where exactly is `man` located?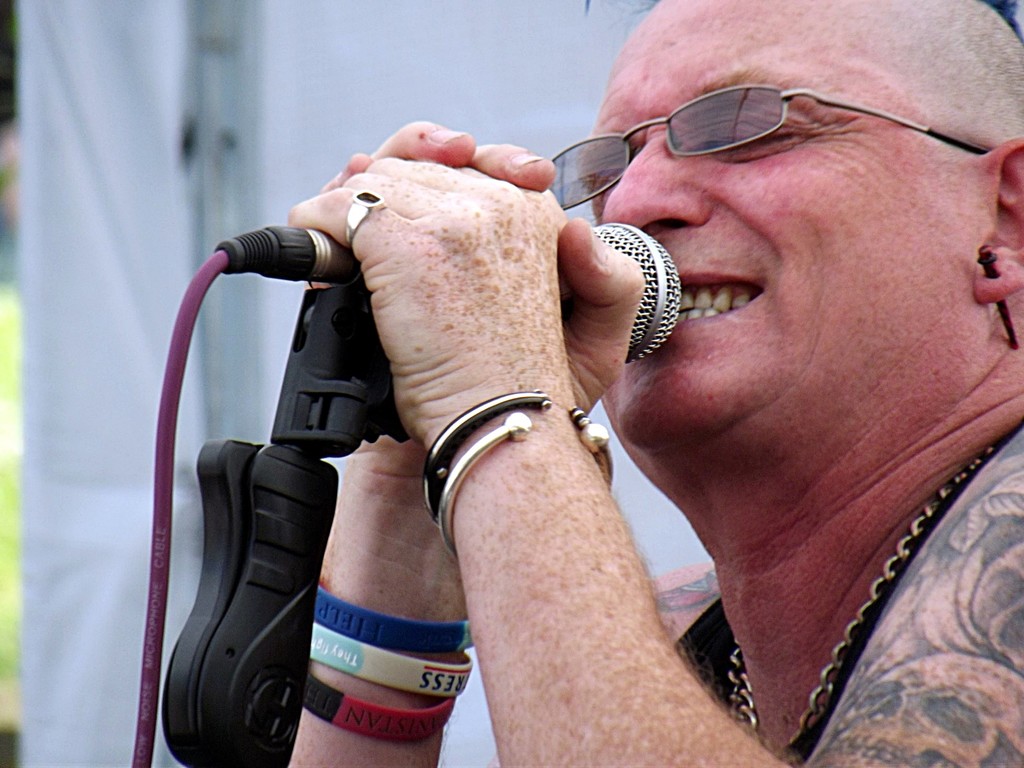
Its bounding box is 190,0,1023,764.
